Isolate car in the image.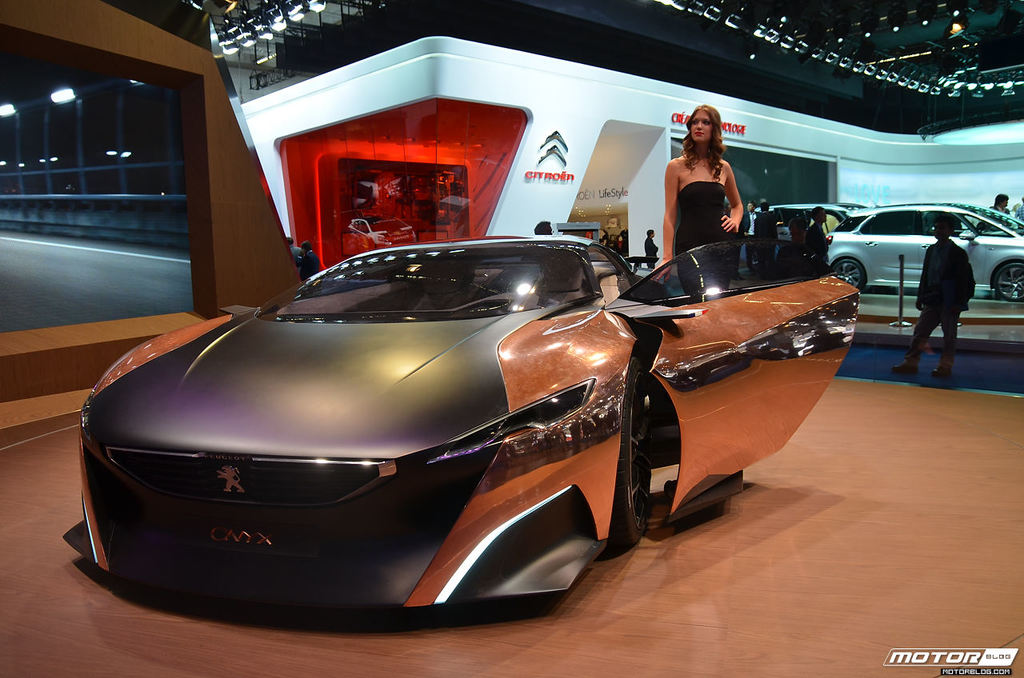
Isolated region: l=342, t=217, r=418, b=257.
